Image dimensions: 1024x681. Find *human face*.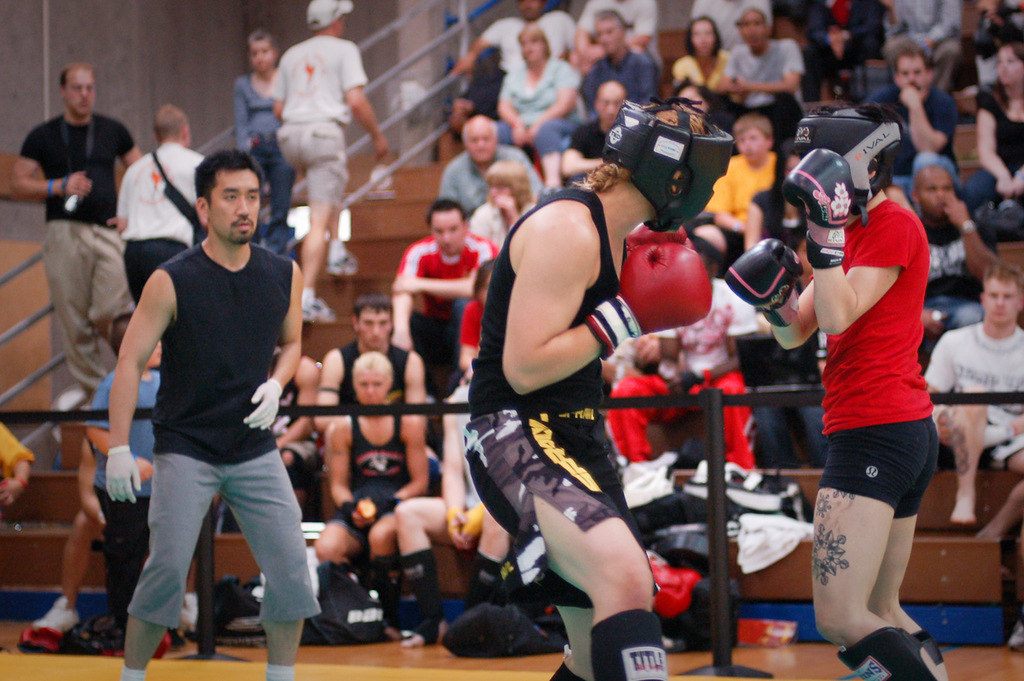
x1=64 y1=71 x2=95 y2=119.
